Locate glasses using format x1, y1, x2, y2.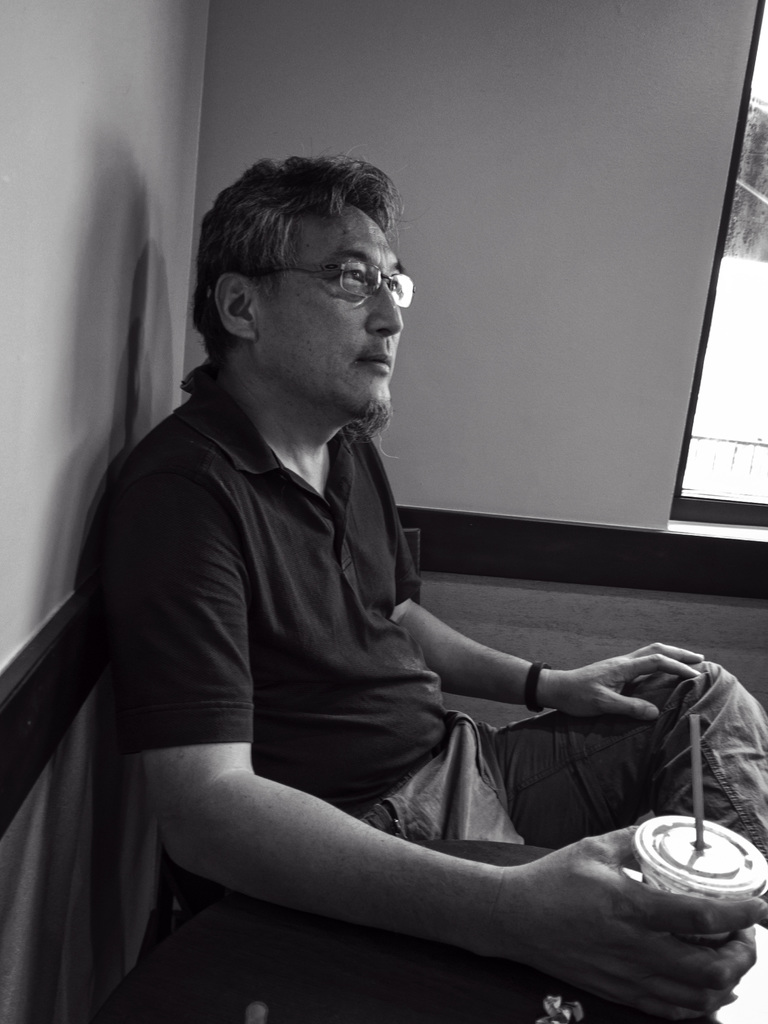
247, 267, 420, 310.
